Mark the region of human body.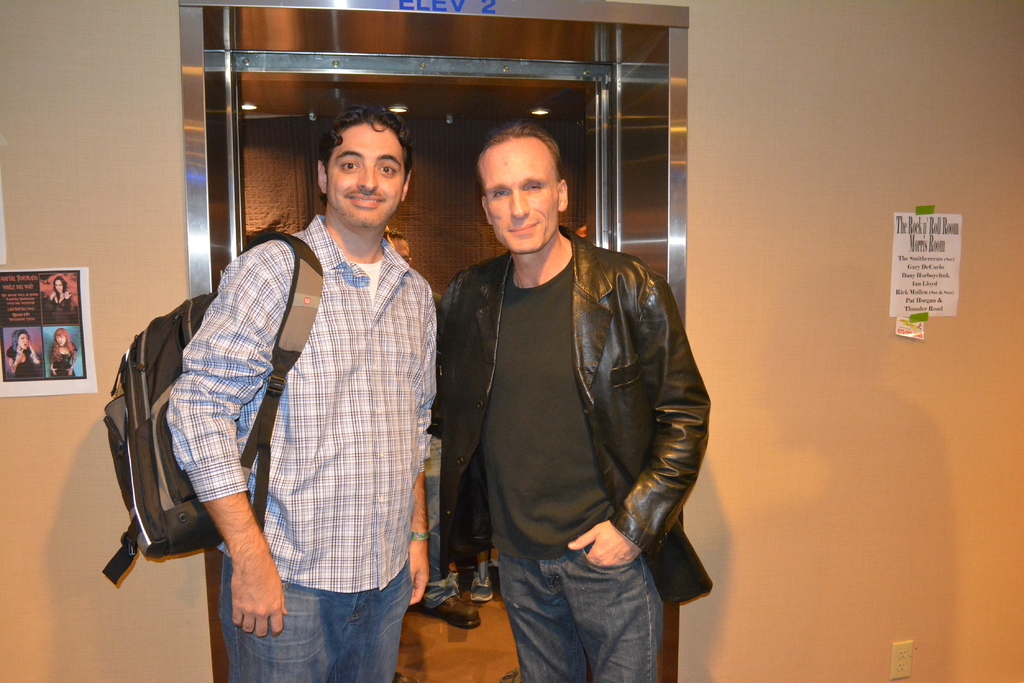
Region: 6, 344, 42, 380.
